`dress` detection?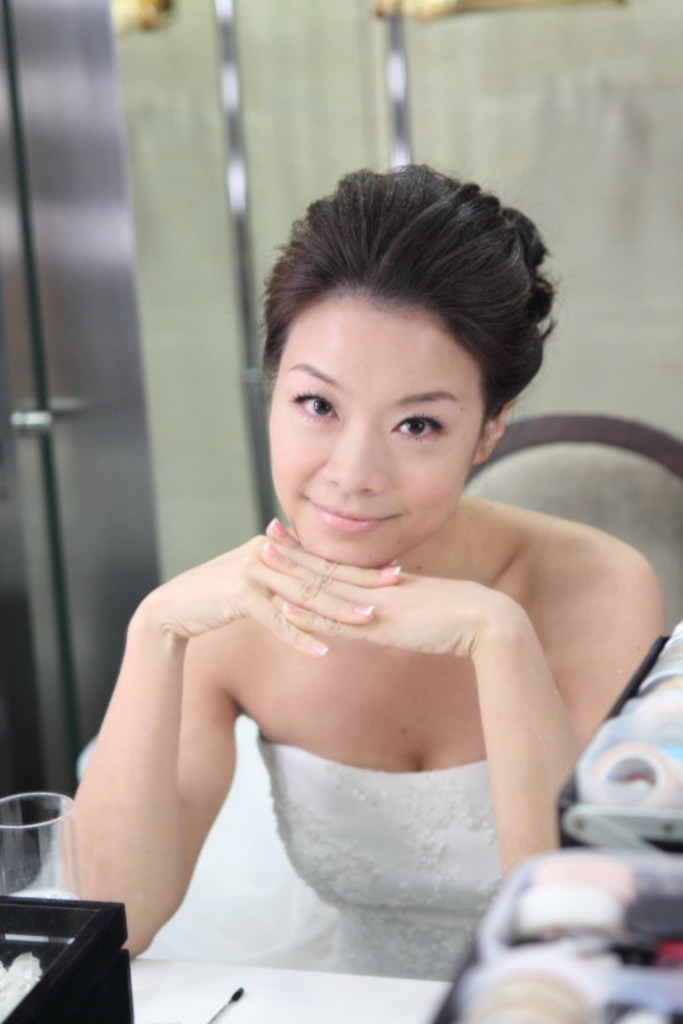
bbox=(19, 713, 512, 977)
